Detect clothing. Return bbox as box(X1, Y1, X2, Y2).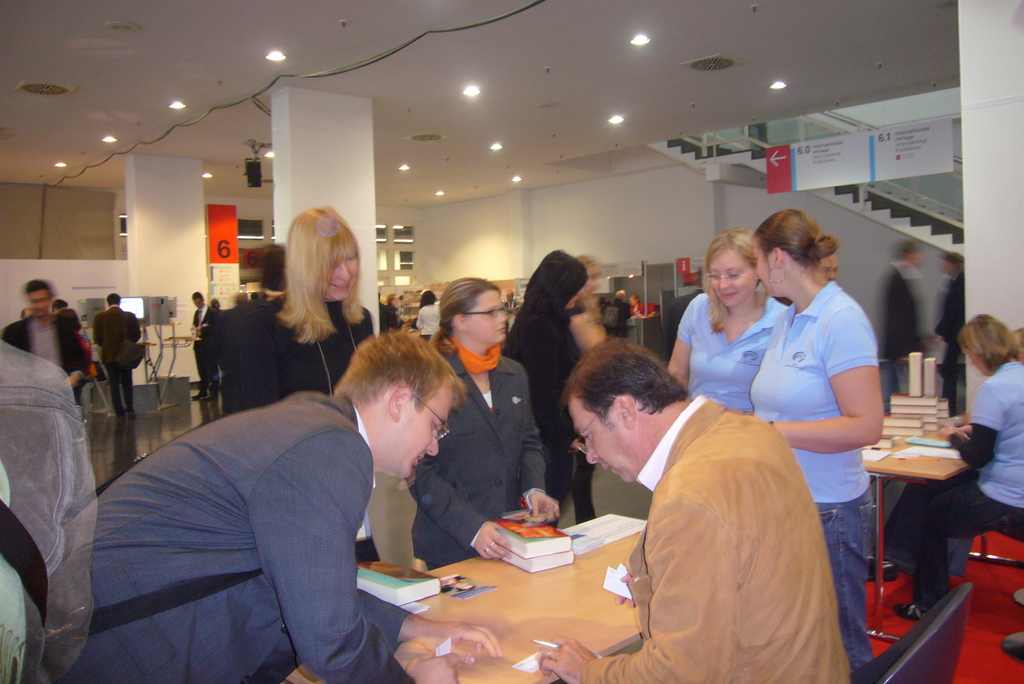
box(883, 358, 1023, 605).
